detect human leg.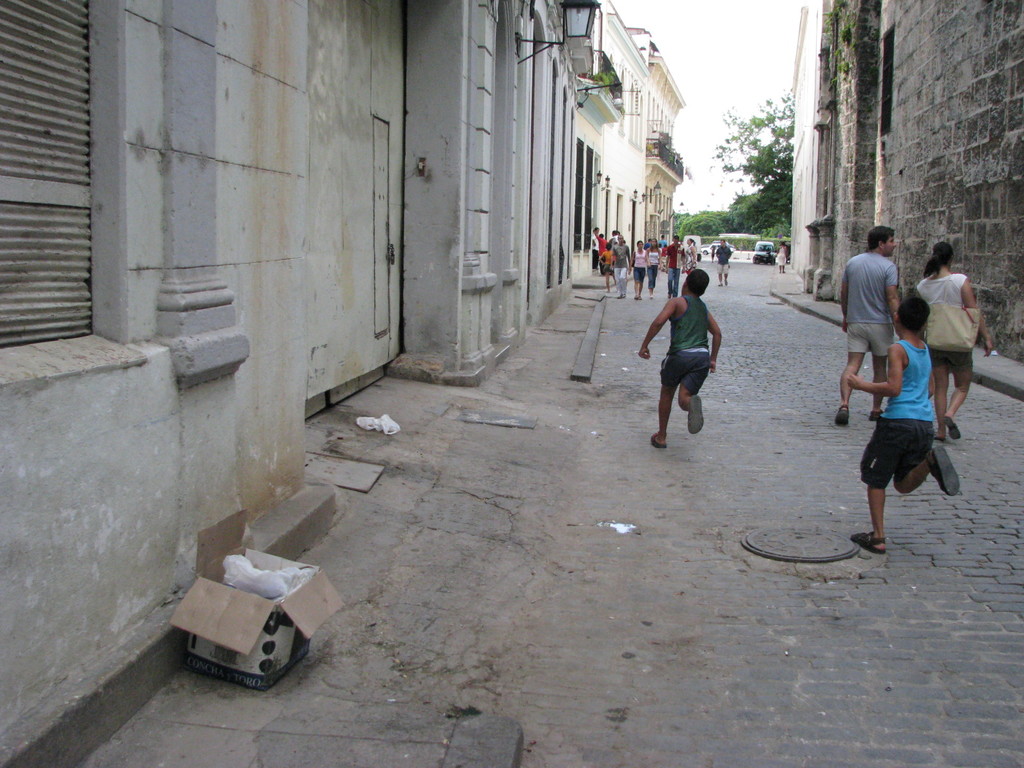
Detected at [left=723, top=262, right=732, bottom=285].
